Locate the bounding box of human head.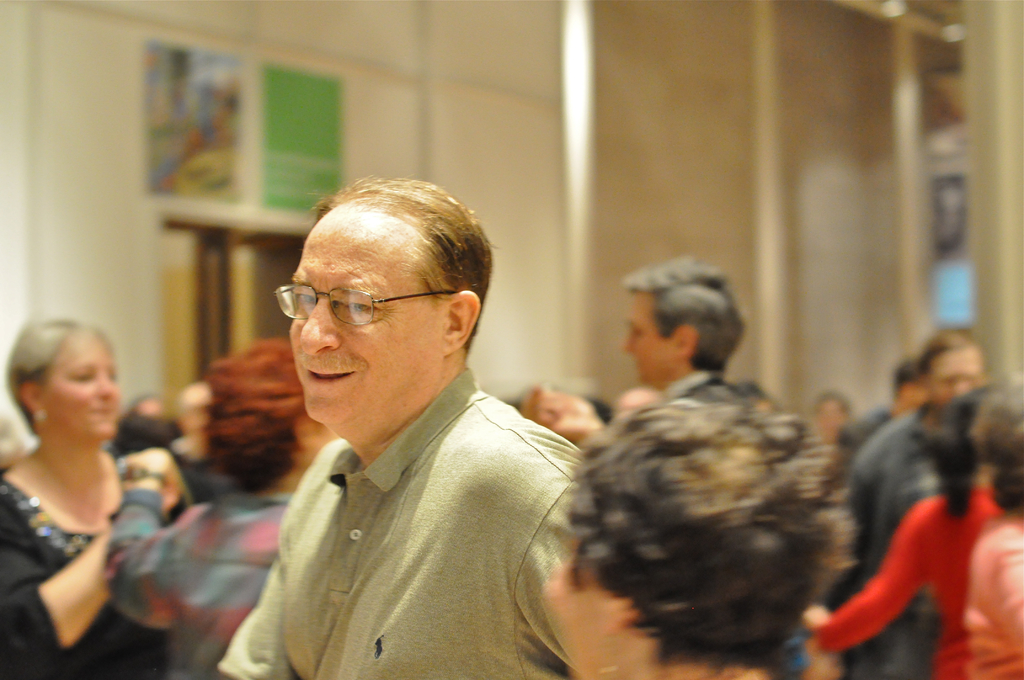
Bounding box: {"x1": 806, "y1": 395, "x2": 849, "y2": 441}.
